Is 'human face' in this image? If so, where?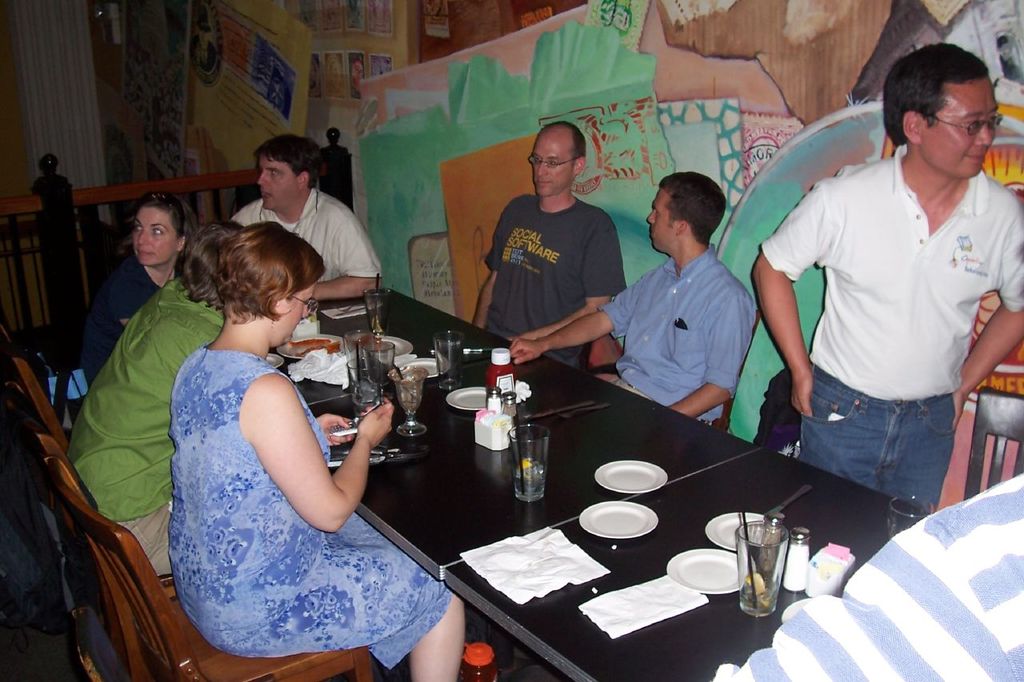
Yes, at Rect(278, 269, 324, 350).
